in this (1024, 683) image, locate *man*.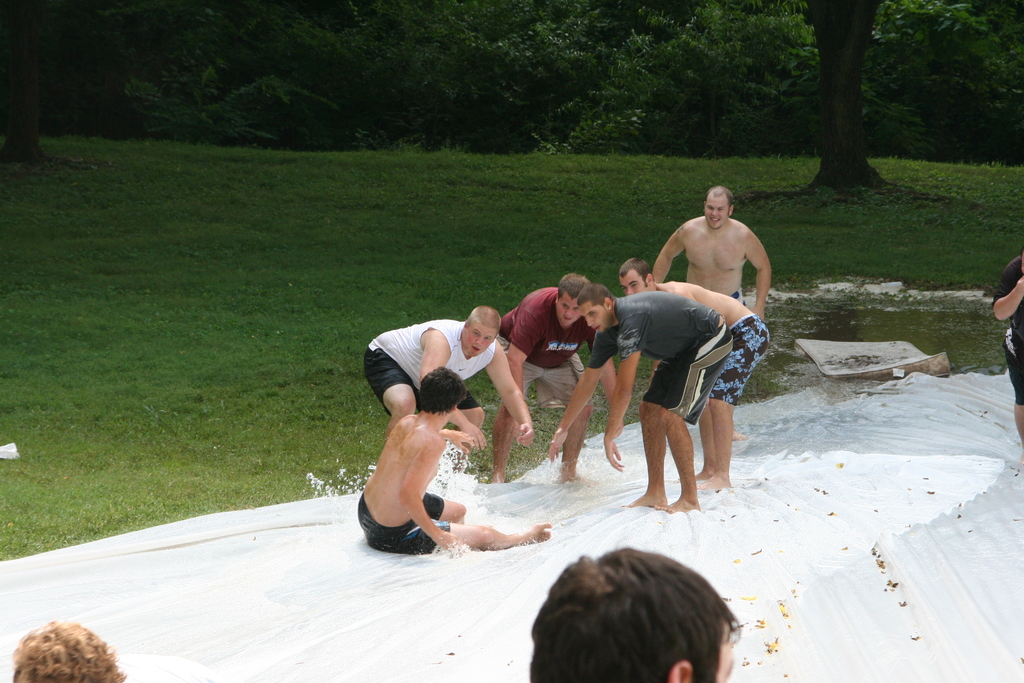
Bounding box: <bbox>650, 185, 766, 313</bbox>.
